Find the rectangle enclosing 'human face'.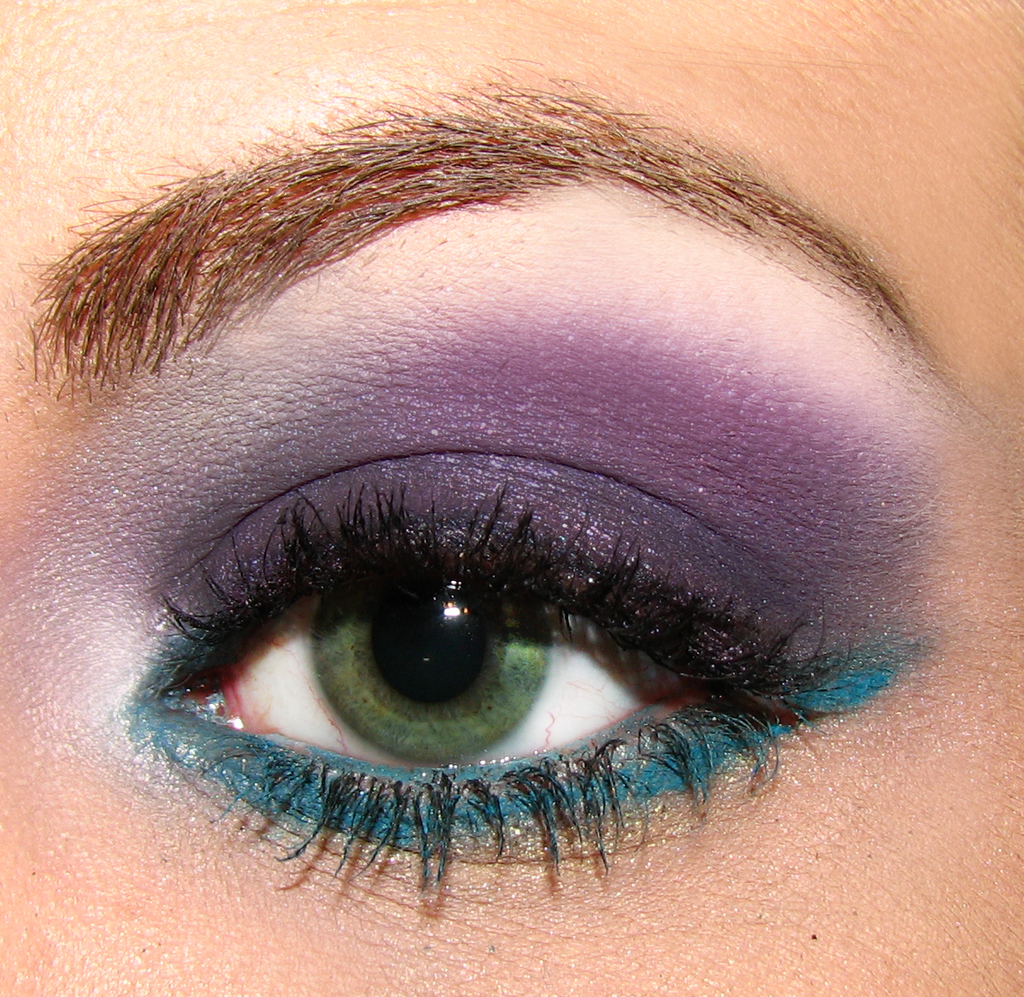
rect(0, 0, 1023, 996).
